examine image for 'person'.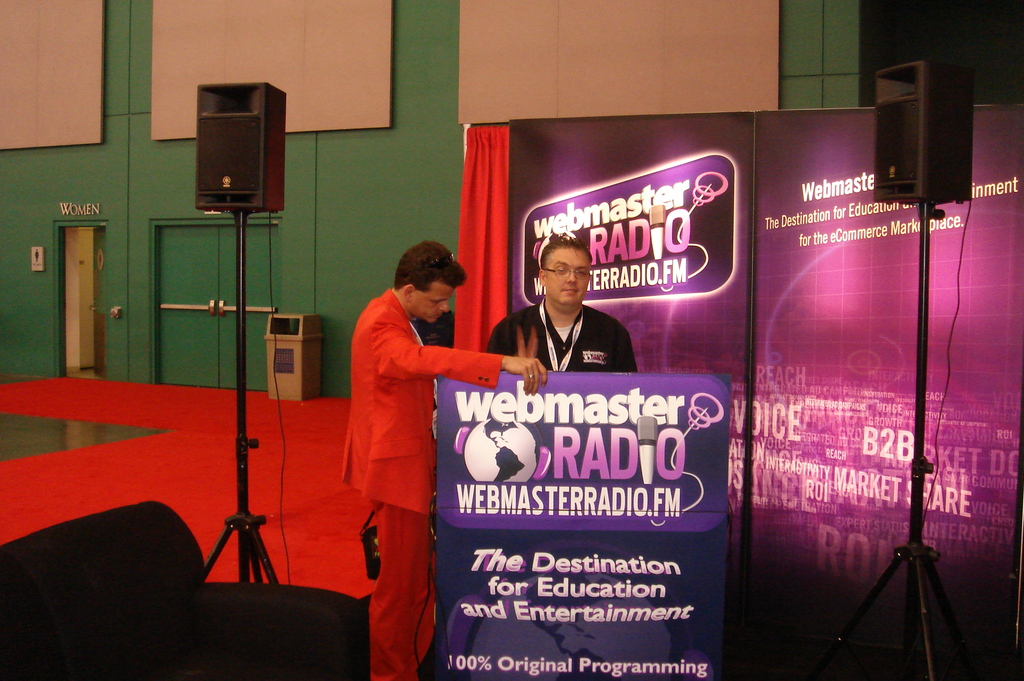
Examination result: BBox(521, 221, 631, 411).
